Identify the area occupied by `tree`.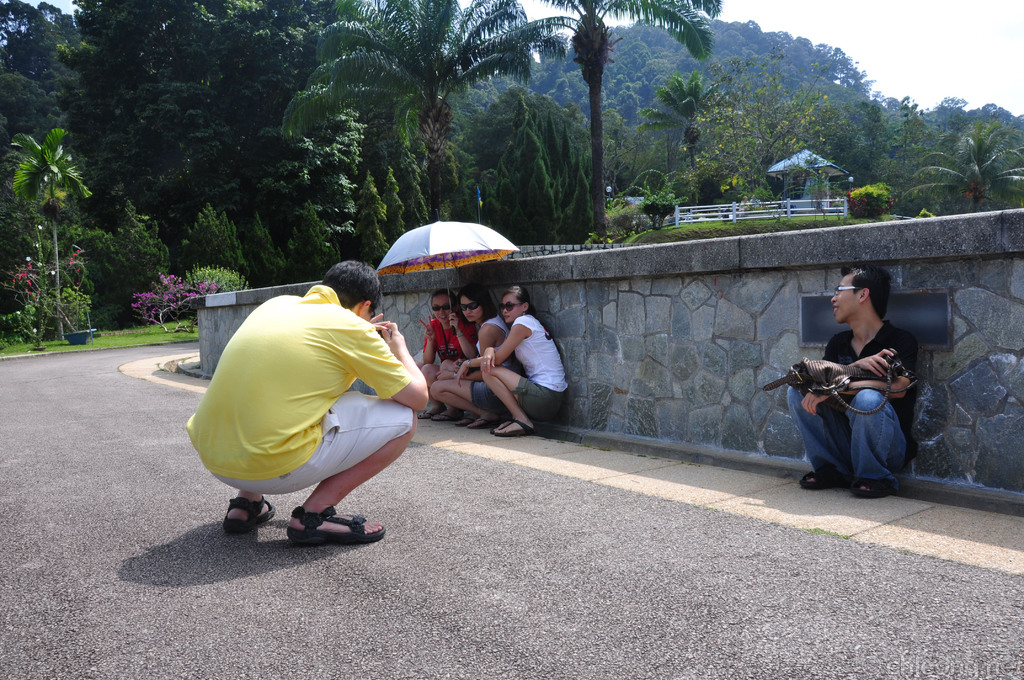
Area: 893, 117, 1023, 215.
